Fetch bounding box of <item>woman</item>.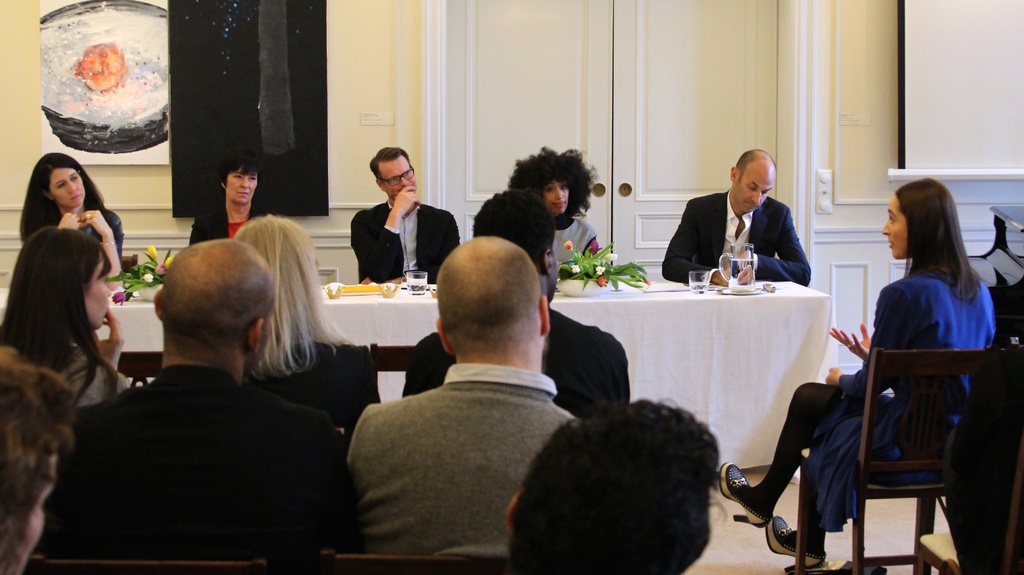
Bbox: <bbox>245, 204, 384, 430</bbox>.
